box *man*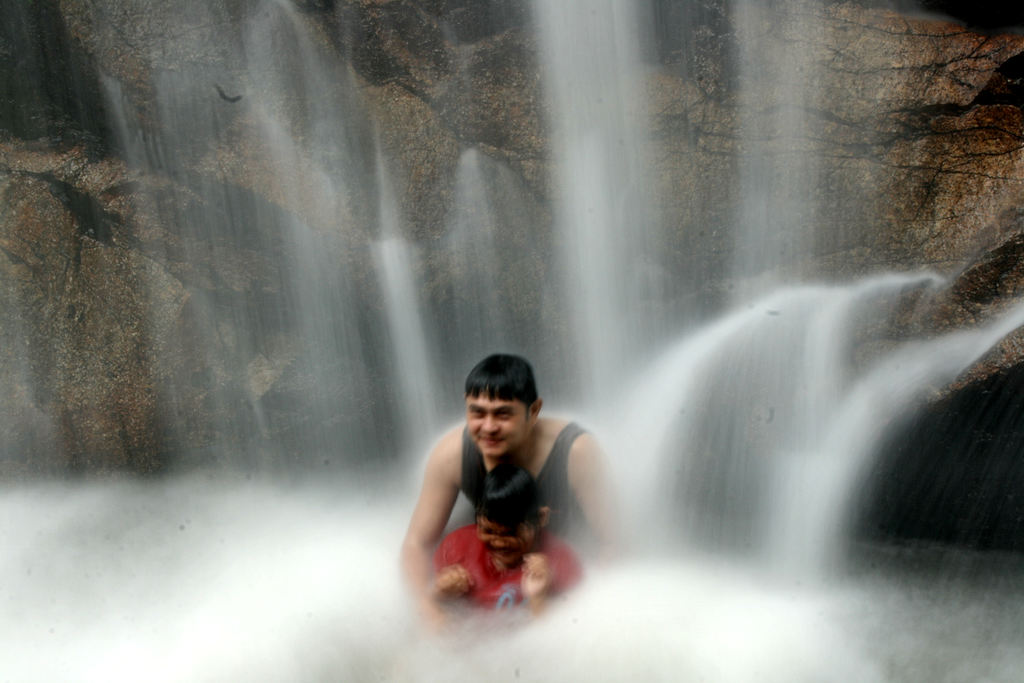
396, 347, 627, 646
